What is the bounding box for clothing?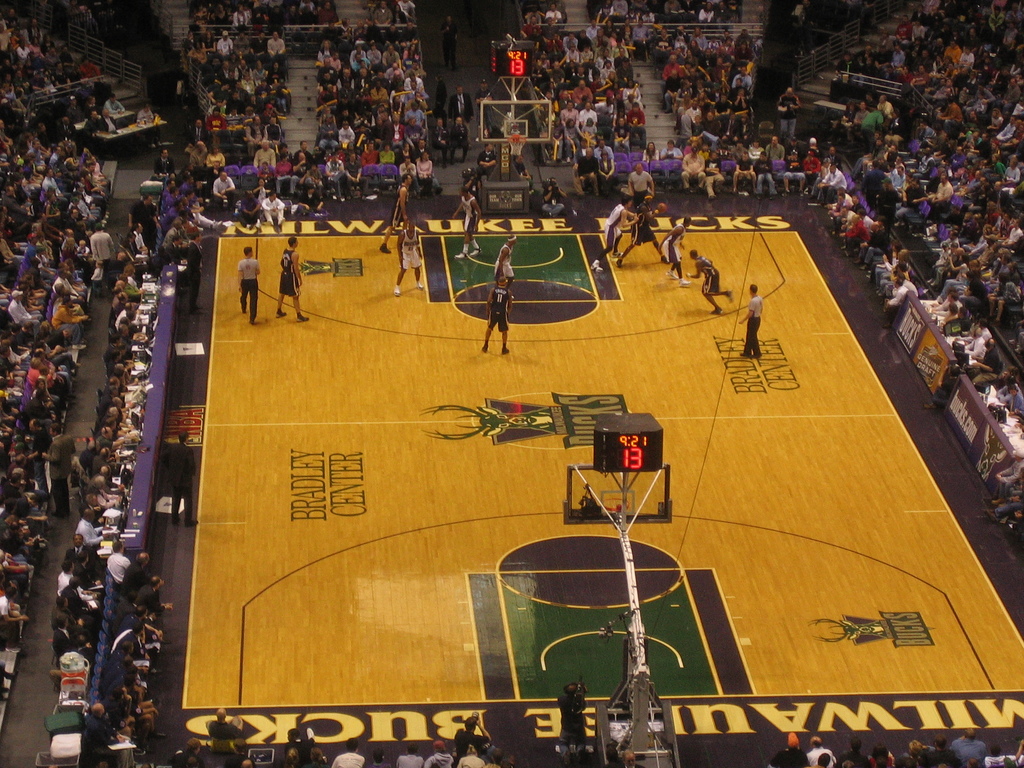
{"x1": 488, "y1": 286, "x2": 511, "y2": 334}.
